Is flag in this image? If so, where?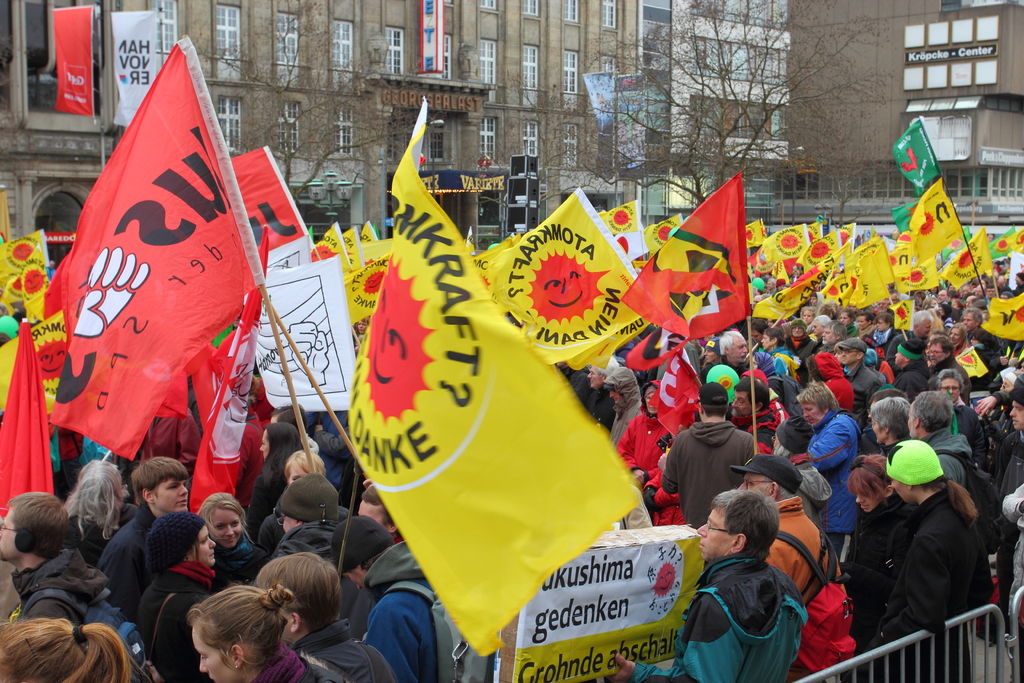
Yes, at box(748, 279, 806, 325).
